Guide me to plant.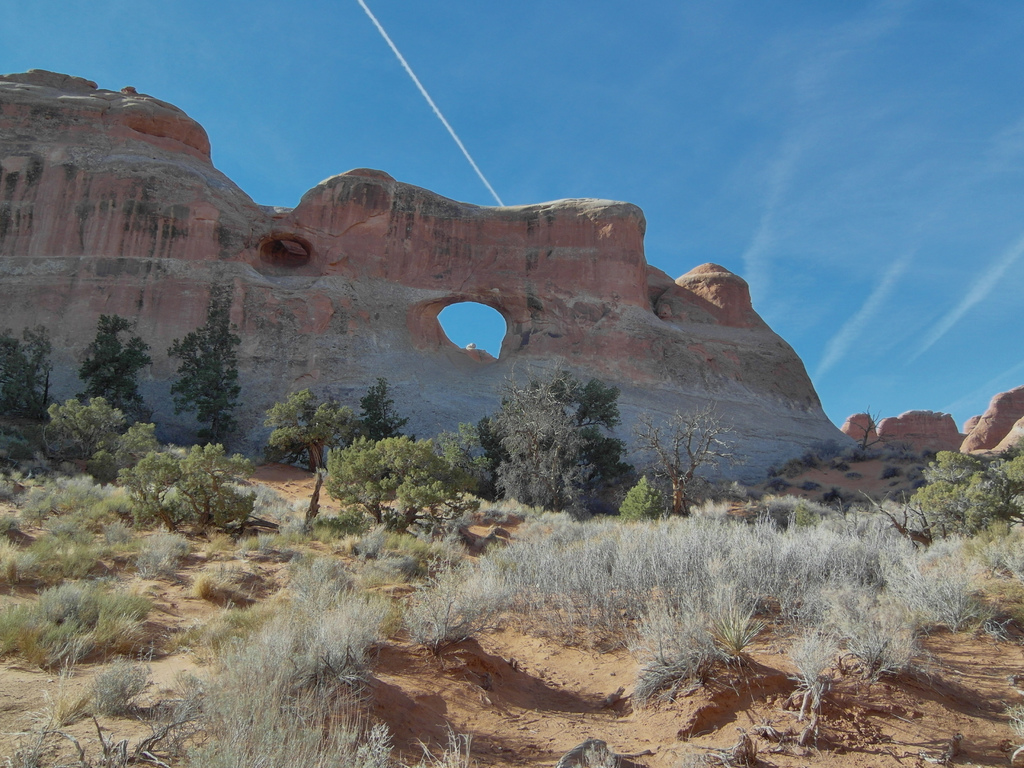
Guidance: 116 441 257 531.
